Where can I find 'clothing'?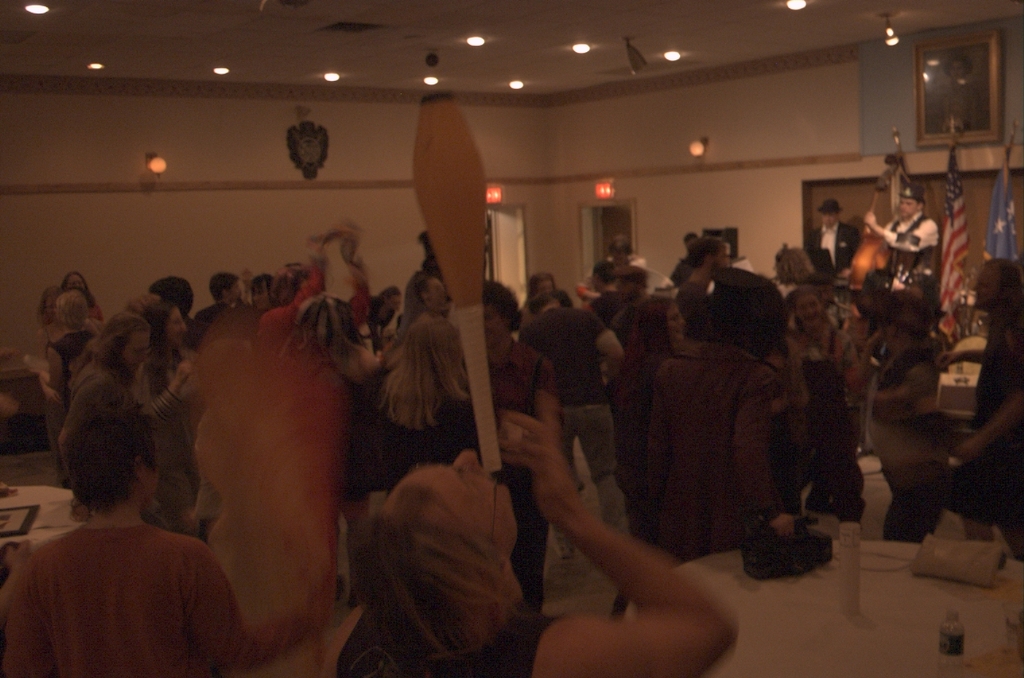
You can find it at <bbox>954, 306, 1021, 526</bbox>.
